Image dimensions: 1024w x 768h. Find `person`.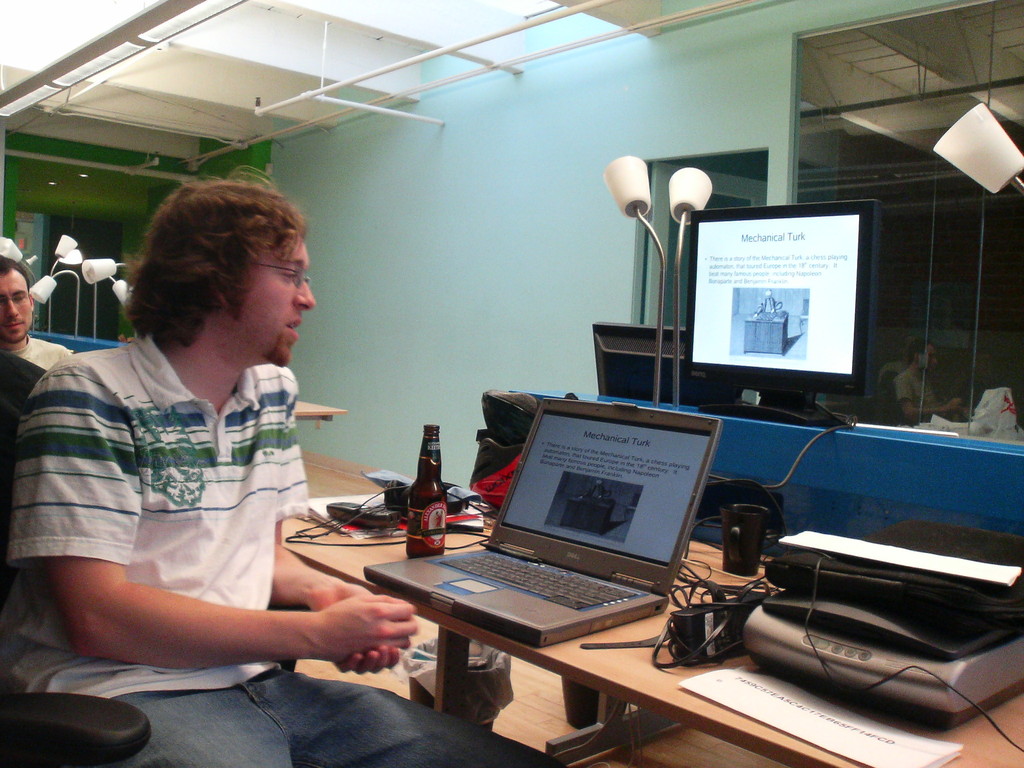
left=0, top=237, right=74, bottom=373.
